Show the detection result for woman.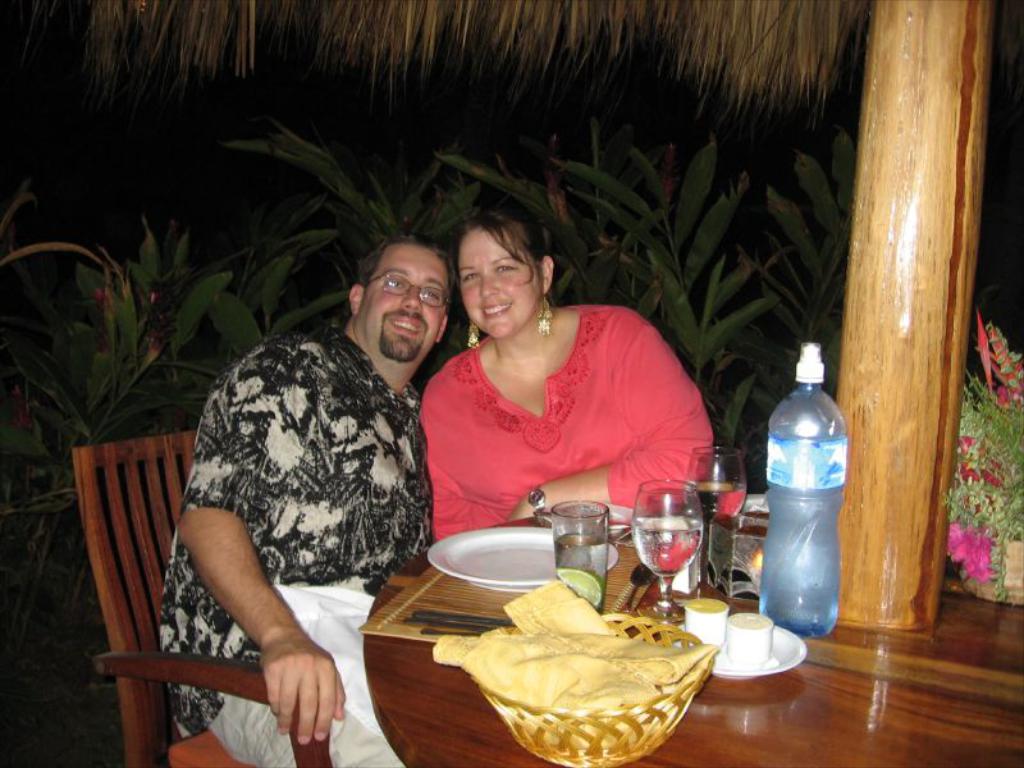
box=[387, 220, 714, 563].
